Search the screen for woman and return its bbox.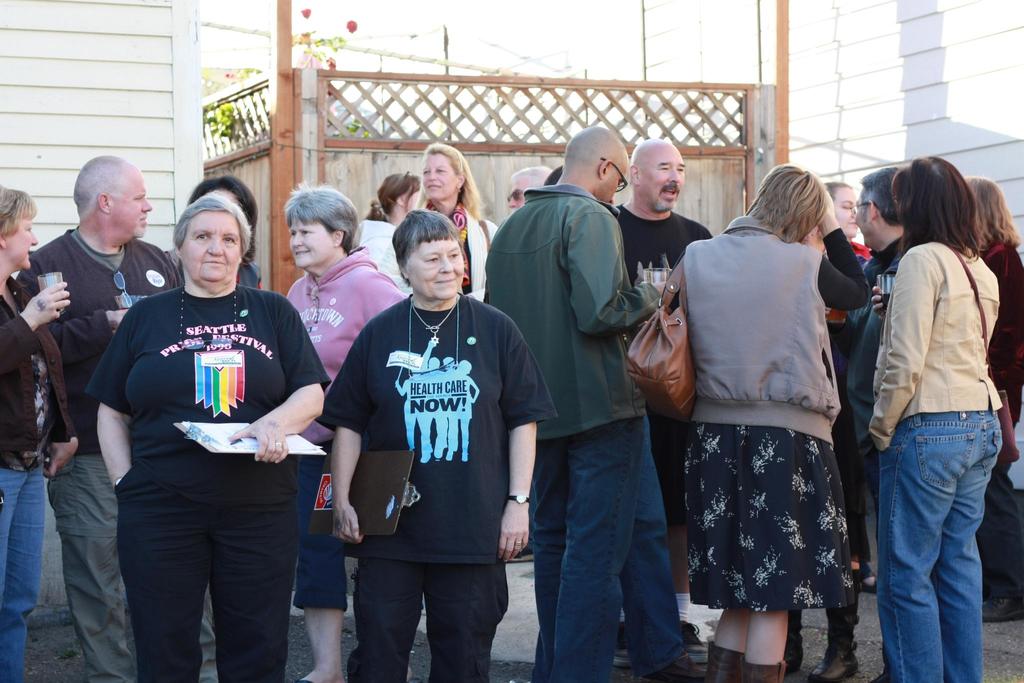
Found: box=[85, 190, 330, 682].
